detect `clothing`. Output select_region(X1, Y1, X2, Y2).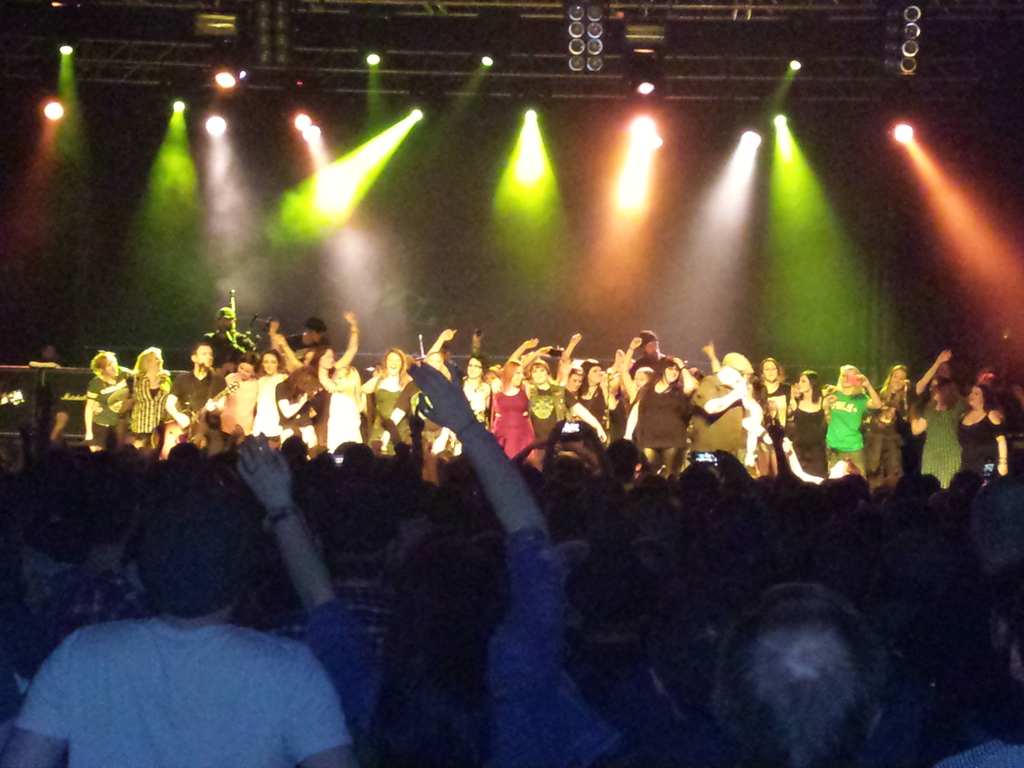
select_region(127, 369, 168, 453).
